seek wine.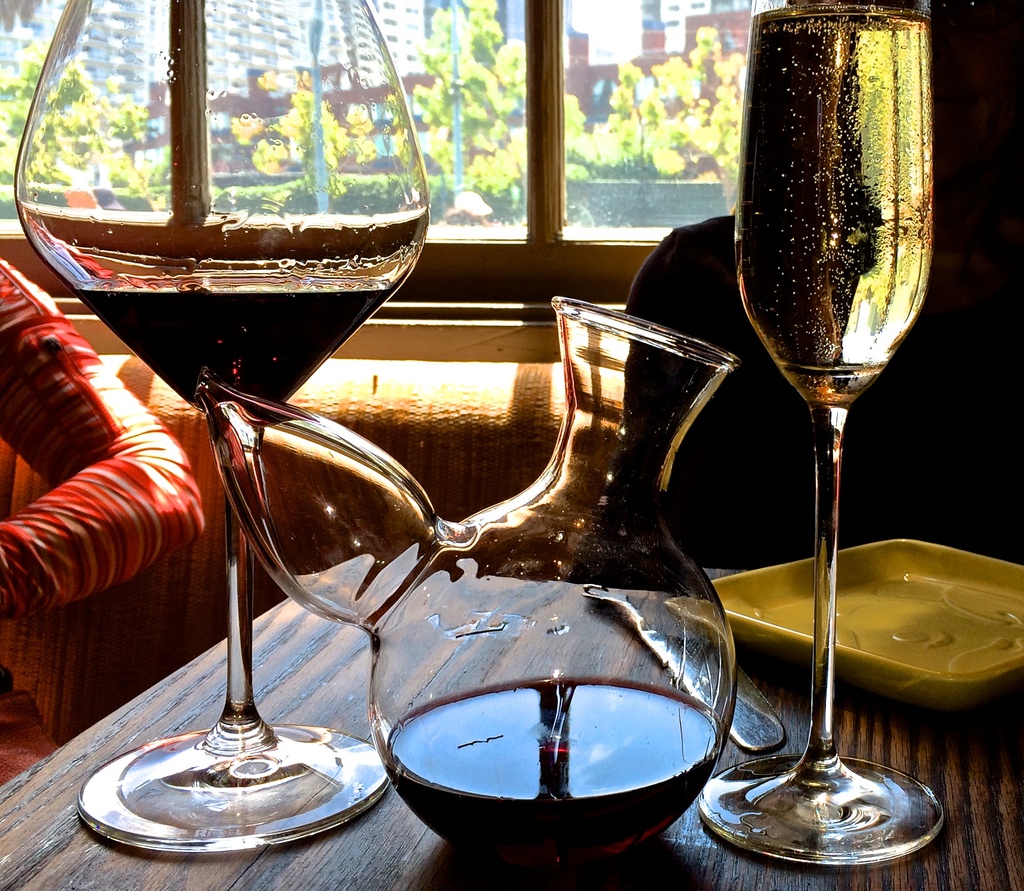
[381, 674, 726, 876].
